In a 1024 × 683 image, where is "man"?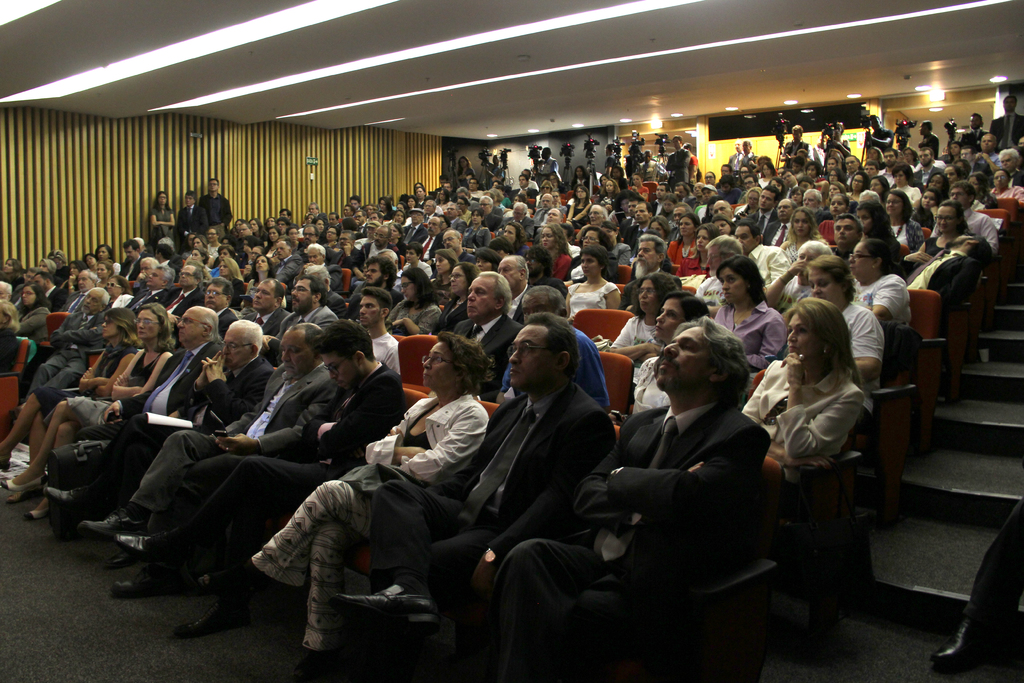
765 200 796 245.
